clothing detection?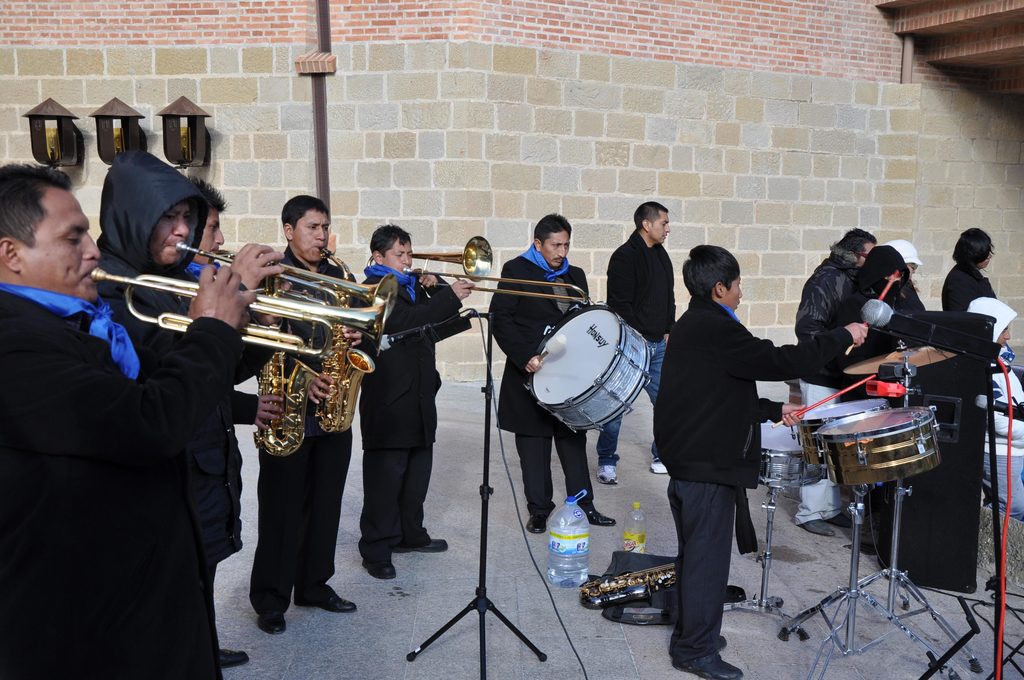
l=801, t=244, r=867, b=346
